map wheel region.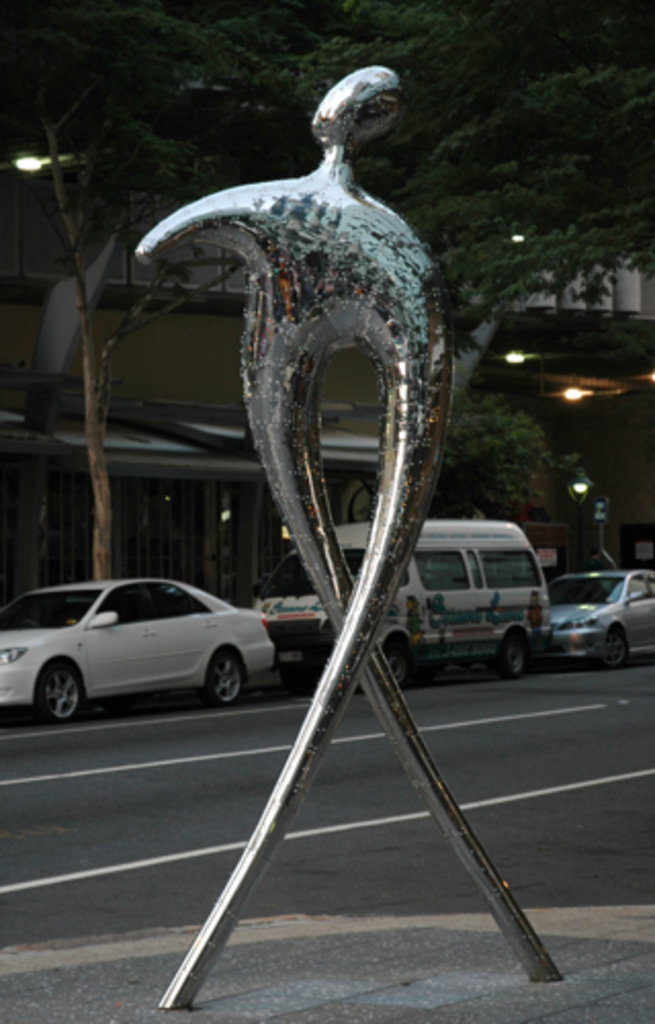
Mapped to pyautogui.locateOnScreen(199, 645, 248, 711).
